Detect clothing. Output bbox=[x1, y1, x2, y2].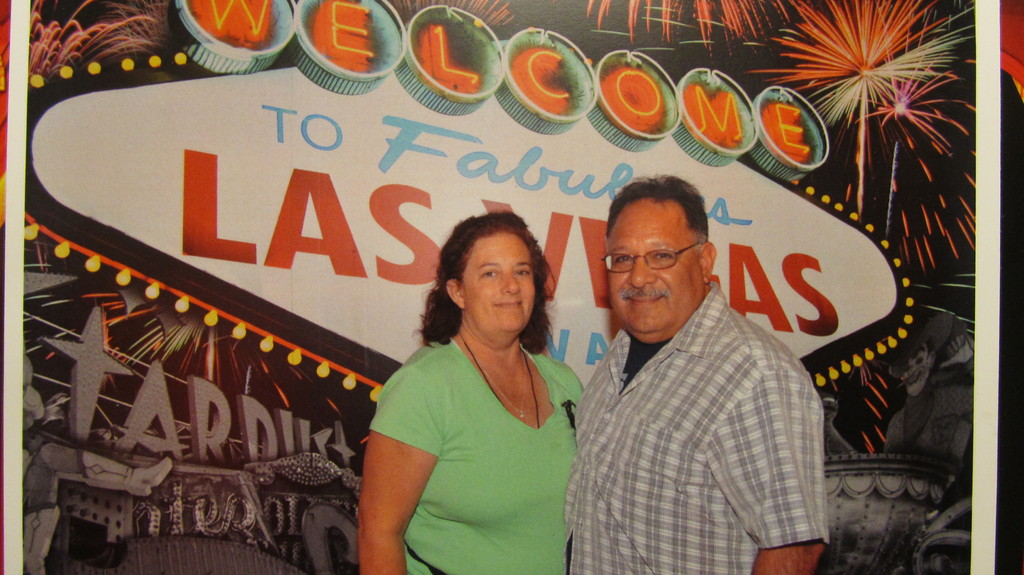
bbox=[561, 240, 832, 574].
